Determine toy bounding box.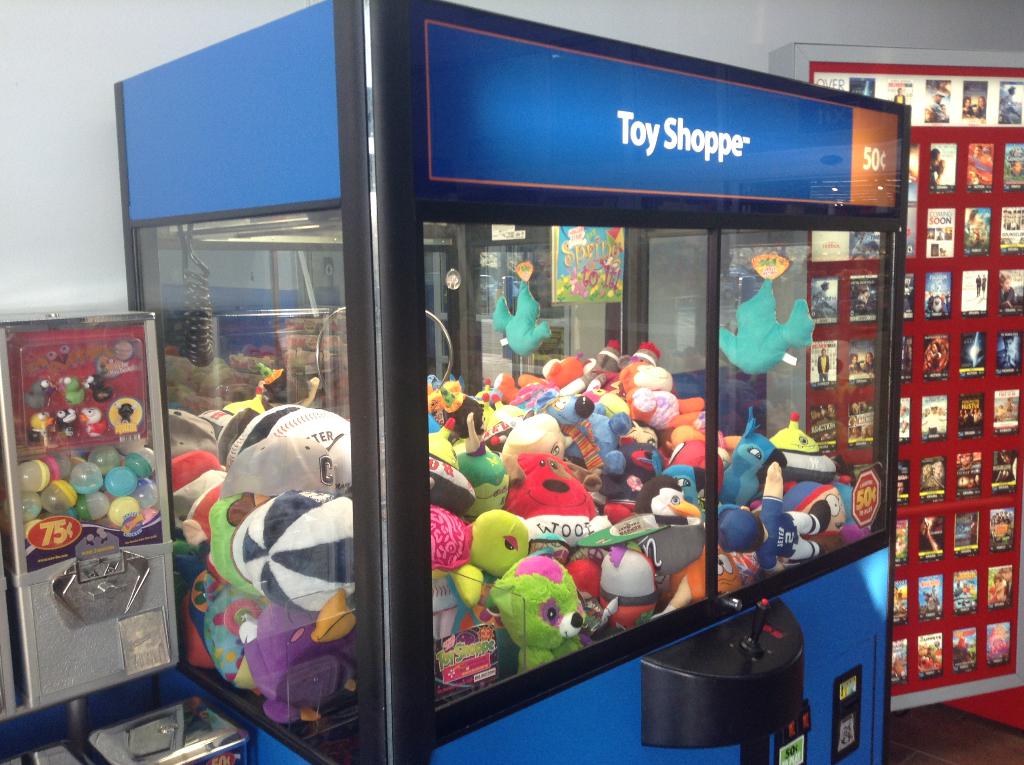
Determined: [left=59, top=405, right=76, bottom=439].
